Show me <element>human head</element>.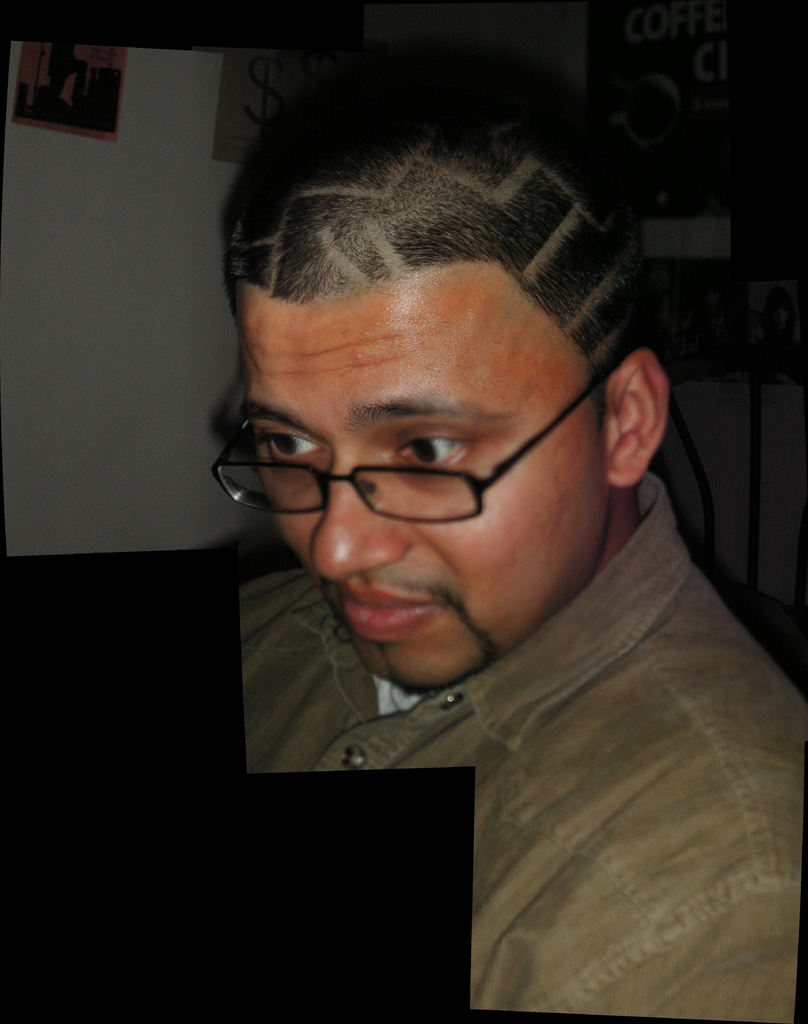
<element>human head</element> is here: pyautogui.locateOnScreen(232, 93, 640, 606).
